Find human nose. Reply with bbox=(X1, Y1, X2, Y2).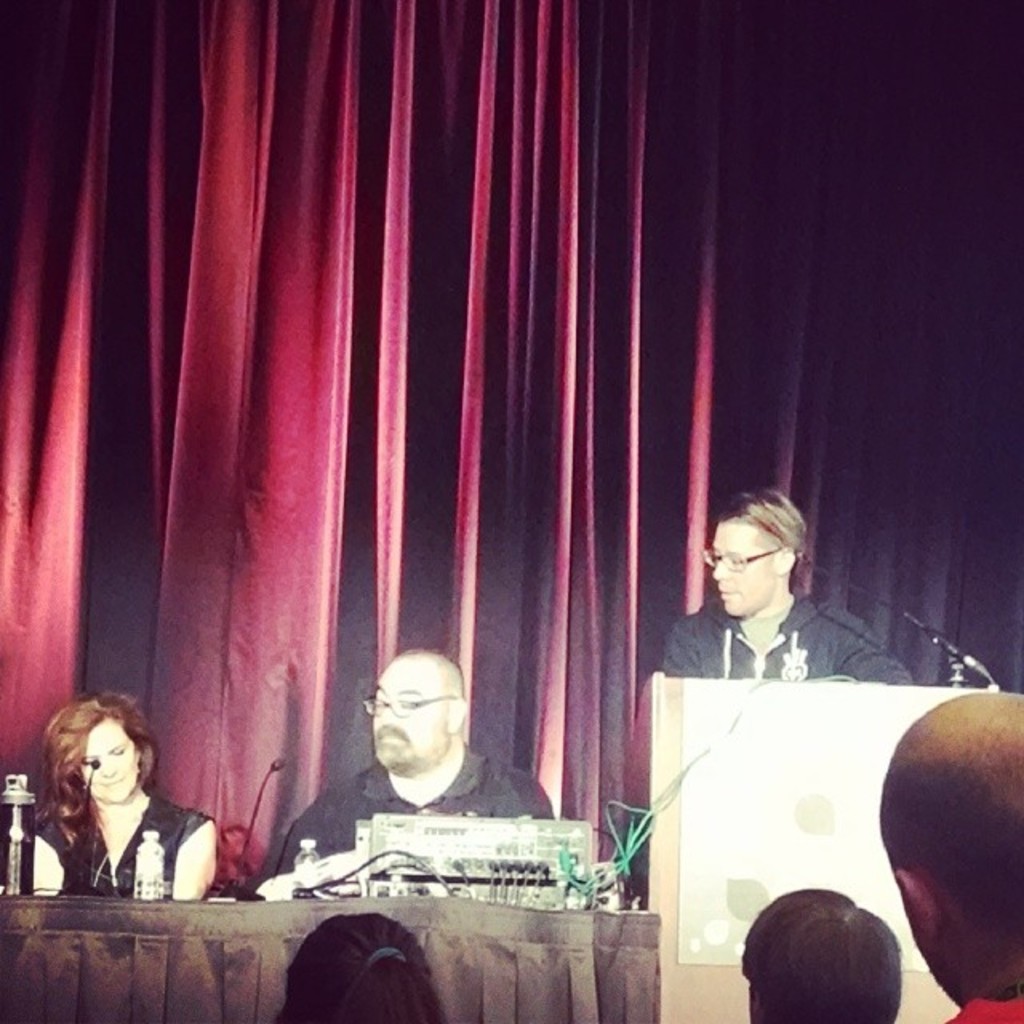
bbox=(98, 754, 117, 776).
